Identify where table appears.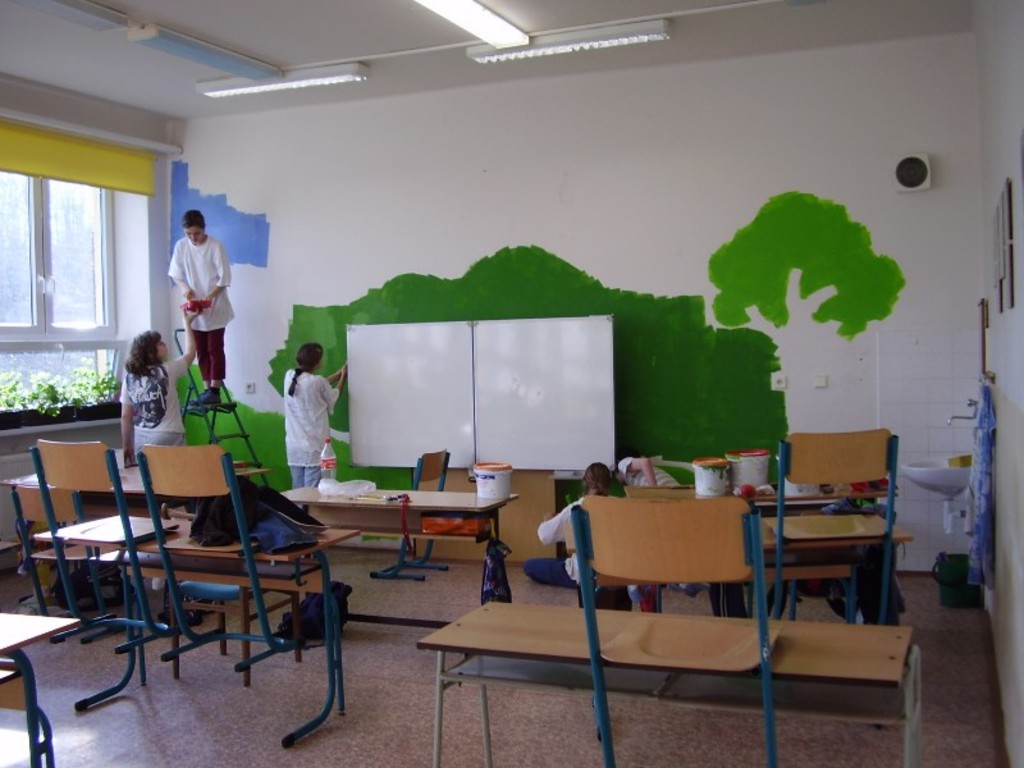
Appears at <box>566,513,905,553</box>.
